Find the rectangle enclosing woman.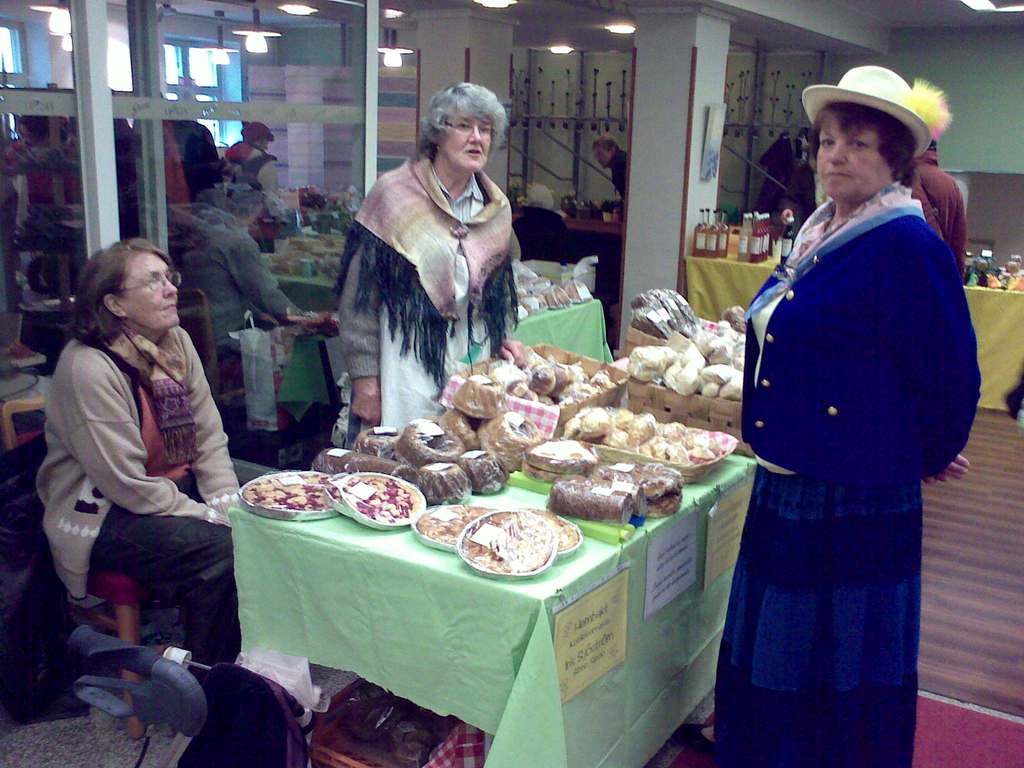
crop(743, 60, 984, 767).
